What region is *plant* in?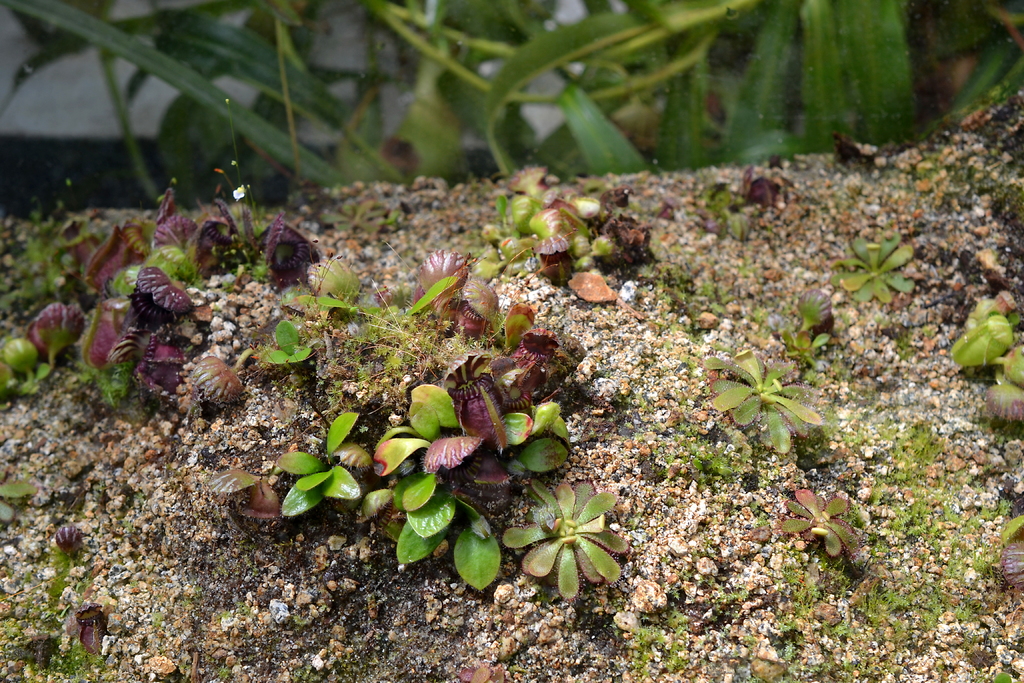
detection(74, 600, 114, 650).
